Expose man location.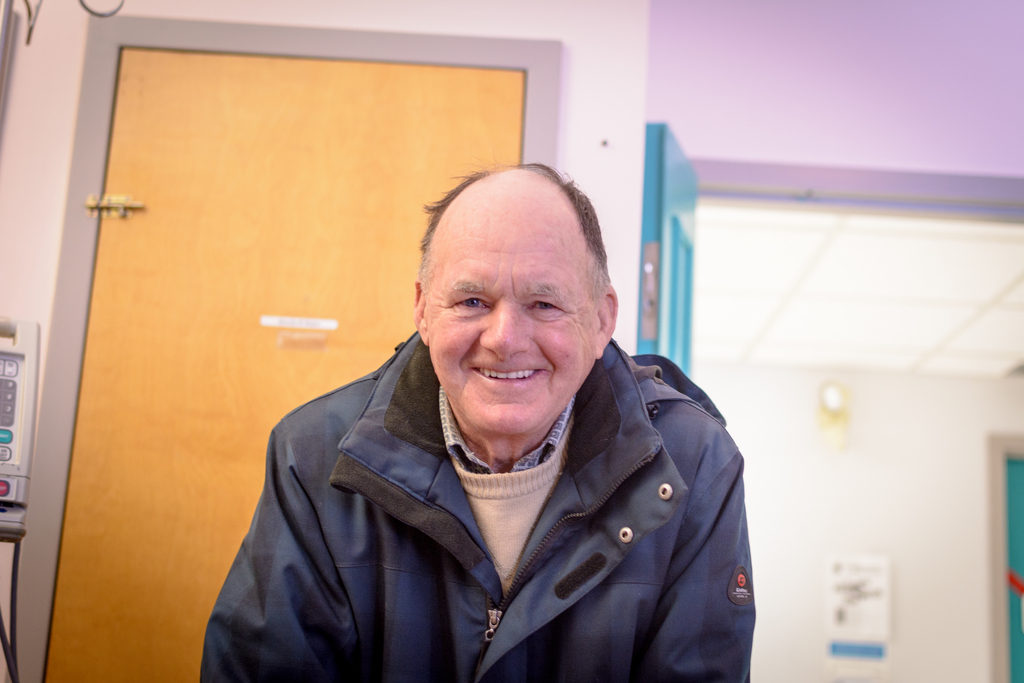
Exposed at (left=186, top=161, right=764, bottom=682).
